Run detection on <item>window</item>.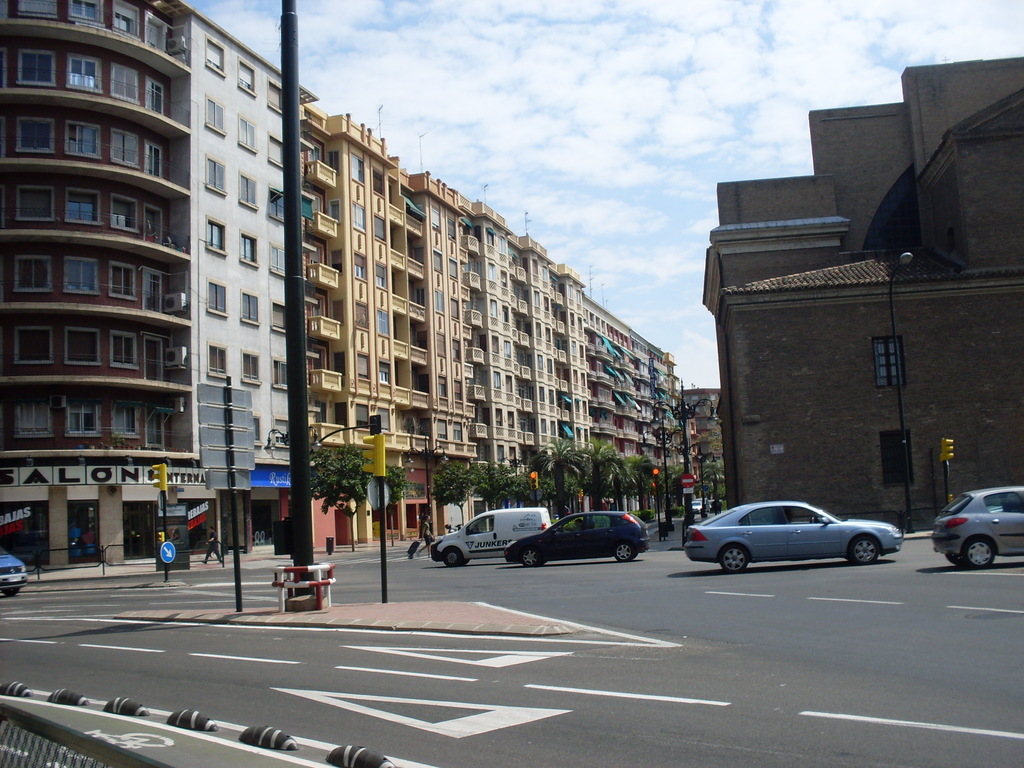
Result: x1=147 y1=73 x2=165 y2=116.
